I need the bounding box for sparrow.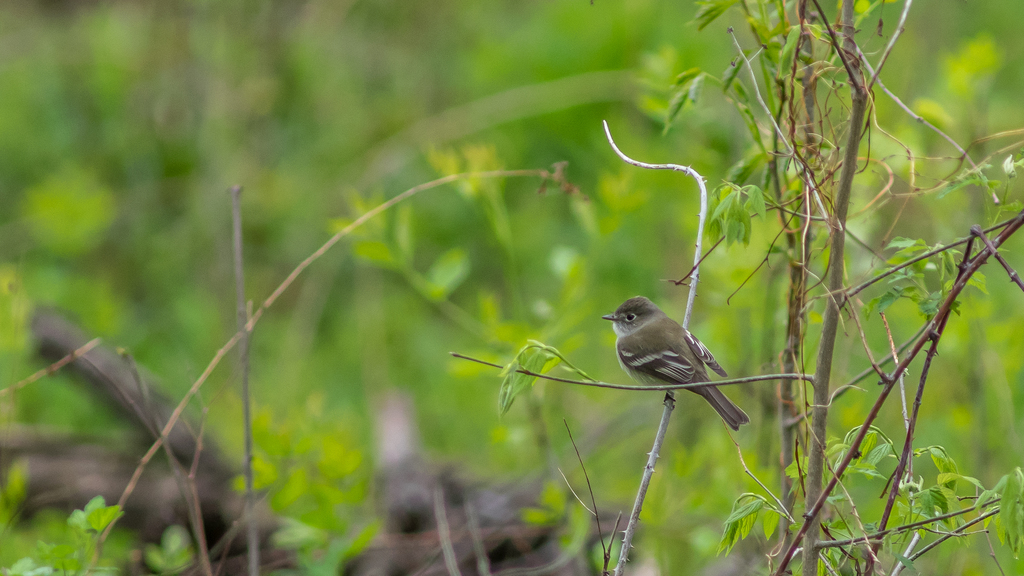
Here it is: (601,297,753,431).
